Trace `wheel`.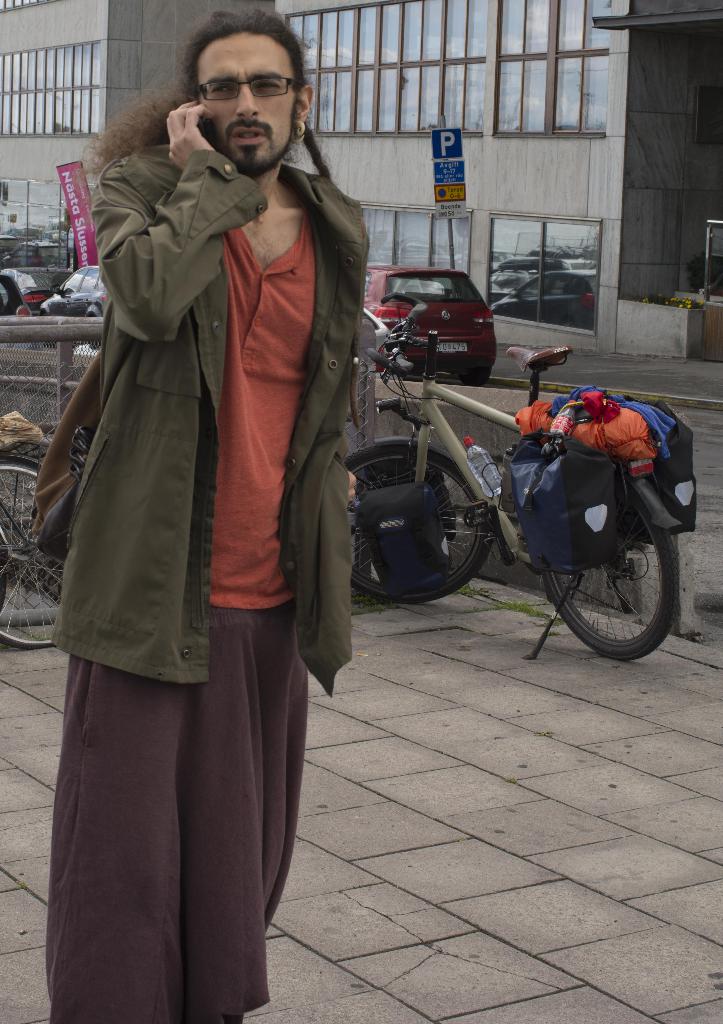
Traced to {"left": 537, "top": 467, "right": 694, "bottom": 655}.
